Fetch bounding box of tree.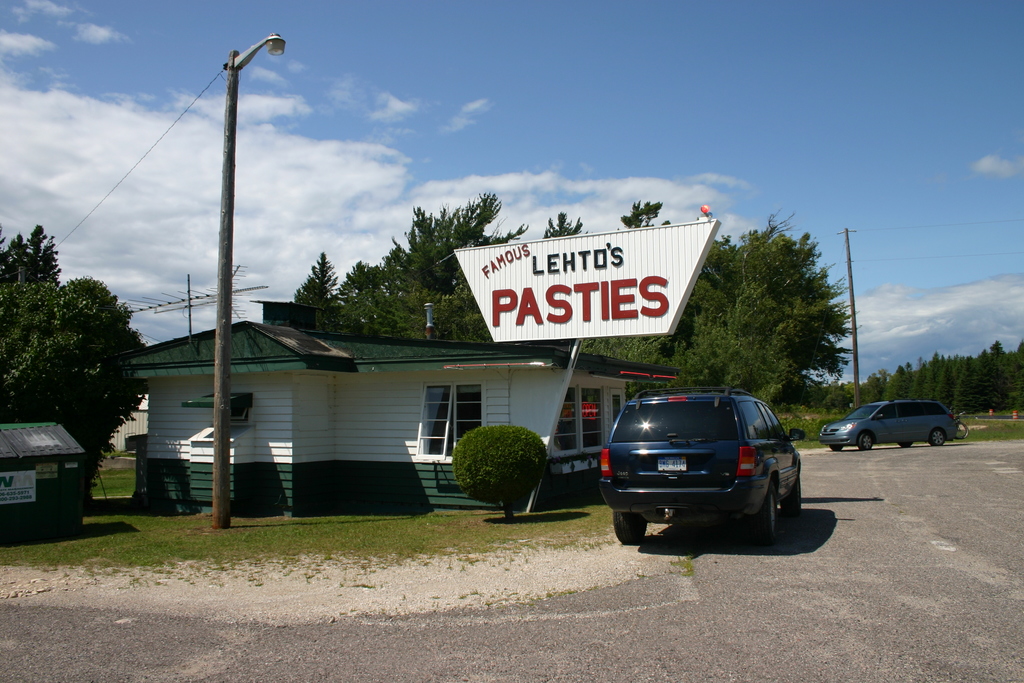
Bbox: l=708, t=218, r=860, b=398.
